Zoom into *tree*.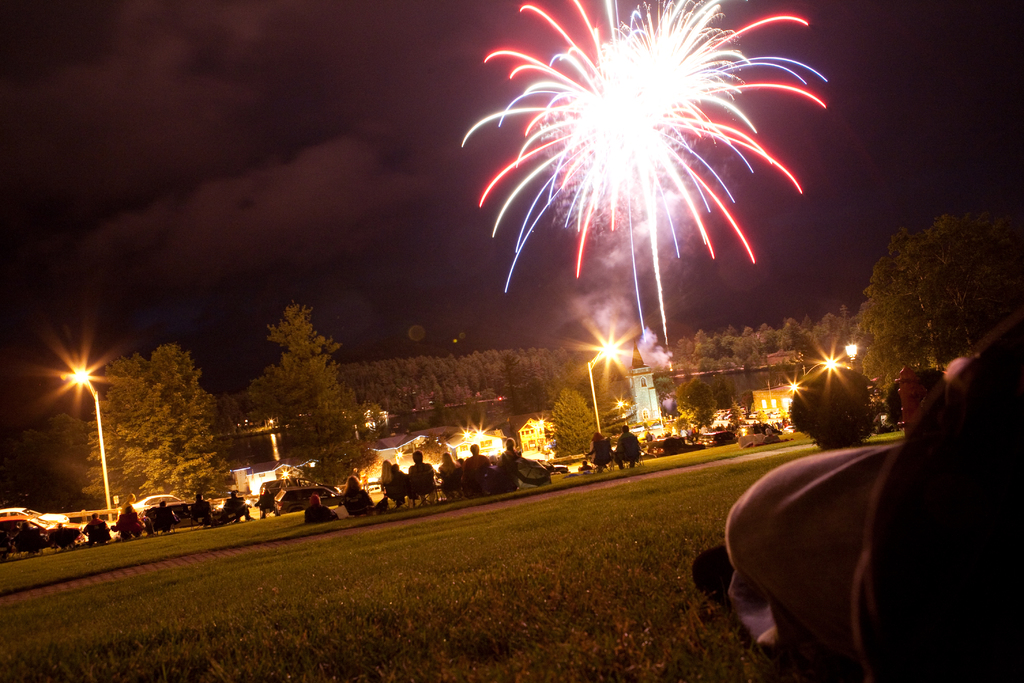
Zoom target: <box>836,199,1016,404</box>.
